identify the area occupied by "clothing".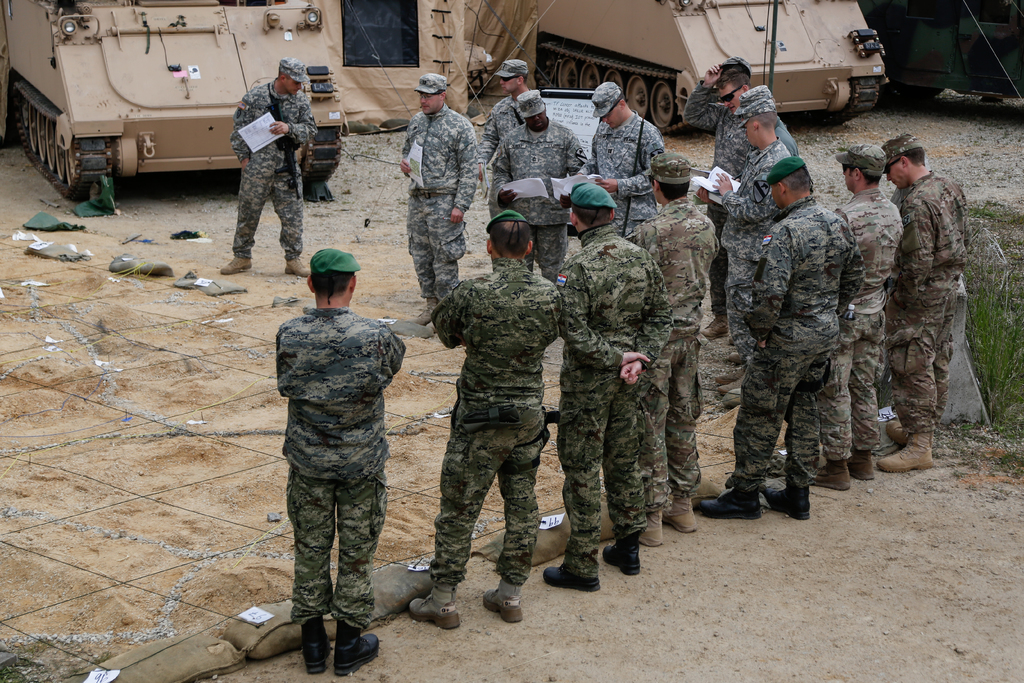
Area: x1=285, y1=304, x2=408, y2=636.
